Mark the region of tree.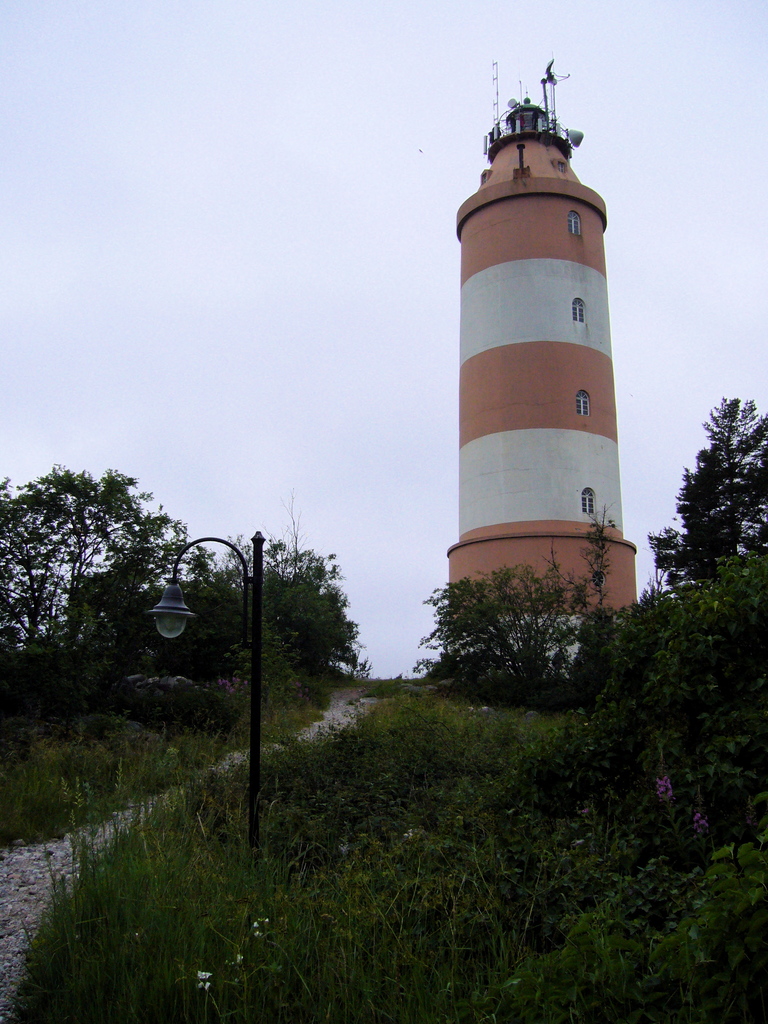
Region: box(646, 396, 767, 593).
